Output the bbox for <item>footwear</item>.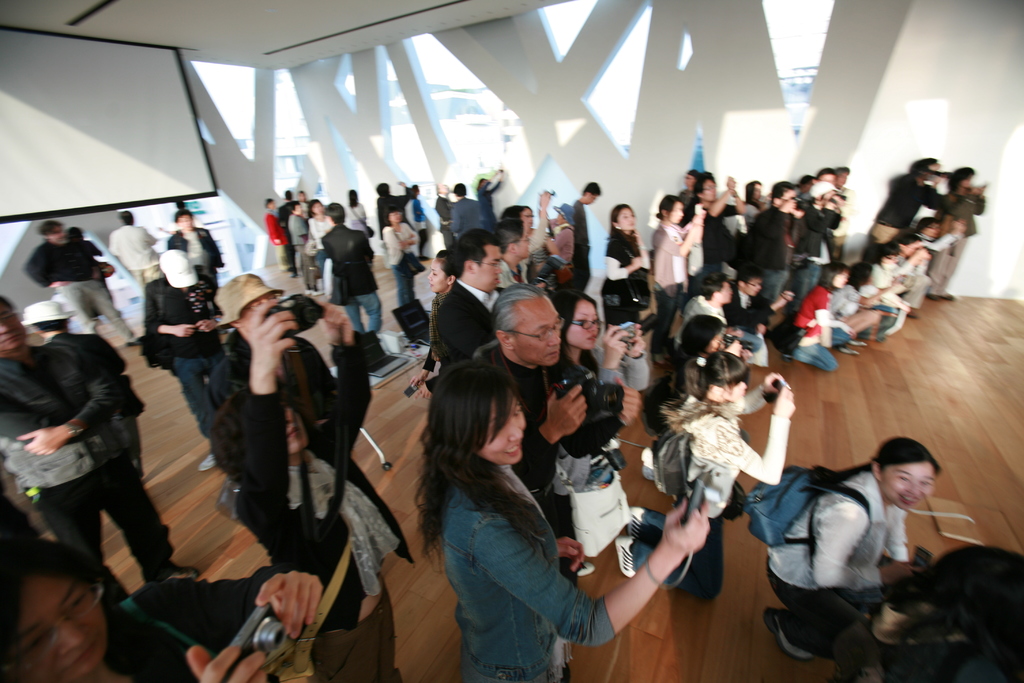
detection(616, 536, 635, 577).
